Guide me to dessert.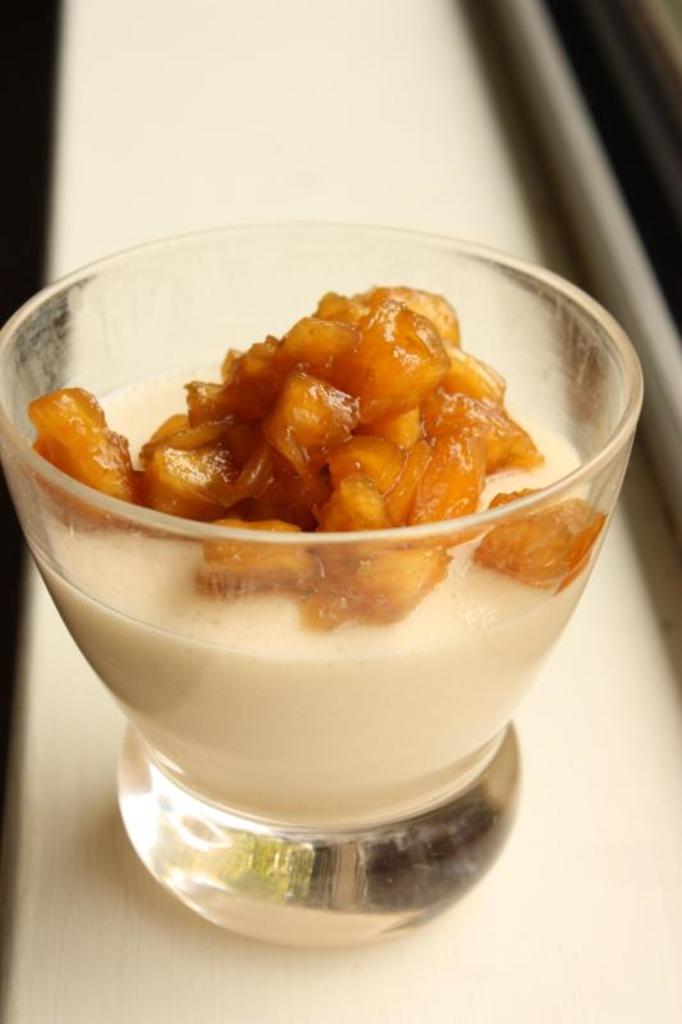
Guidance: 351,315,441,424.
